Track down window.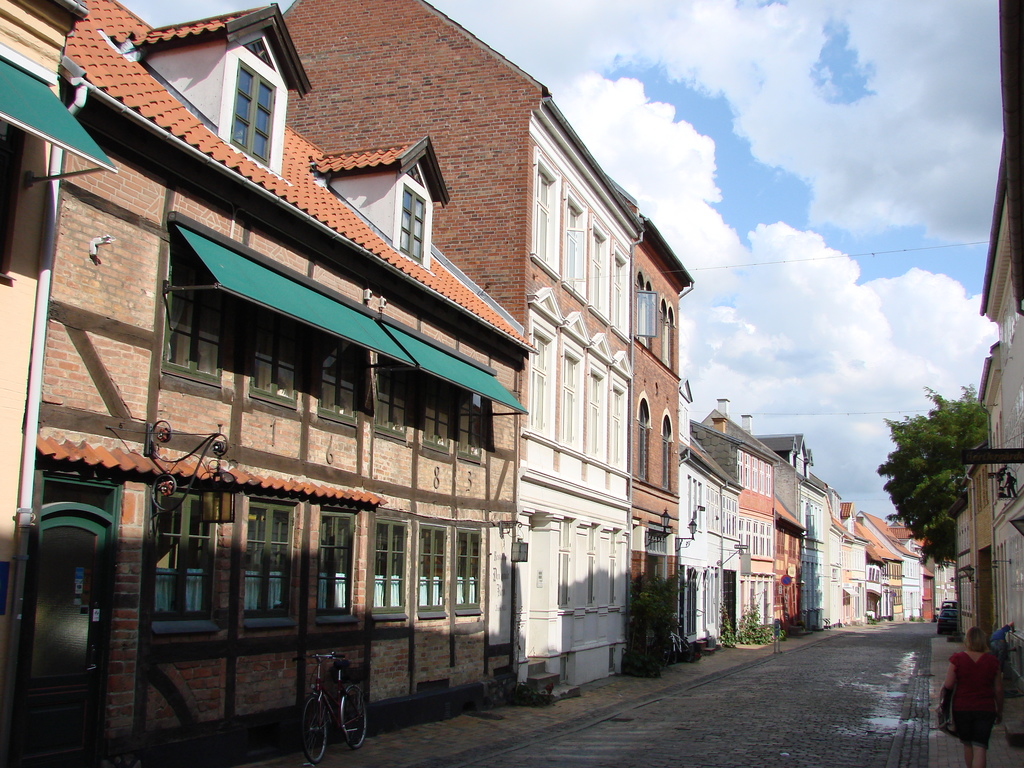
Tracked to (x1=245, y1=34, x2=278, y2=75).
